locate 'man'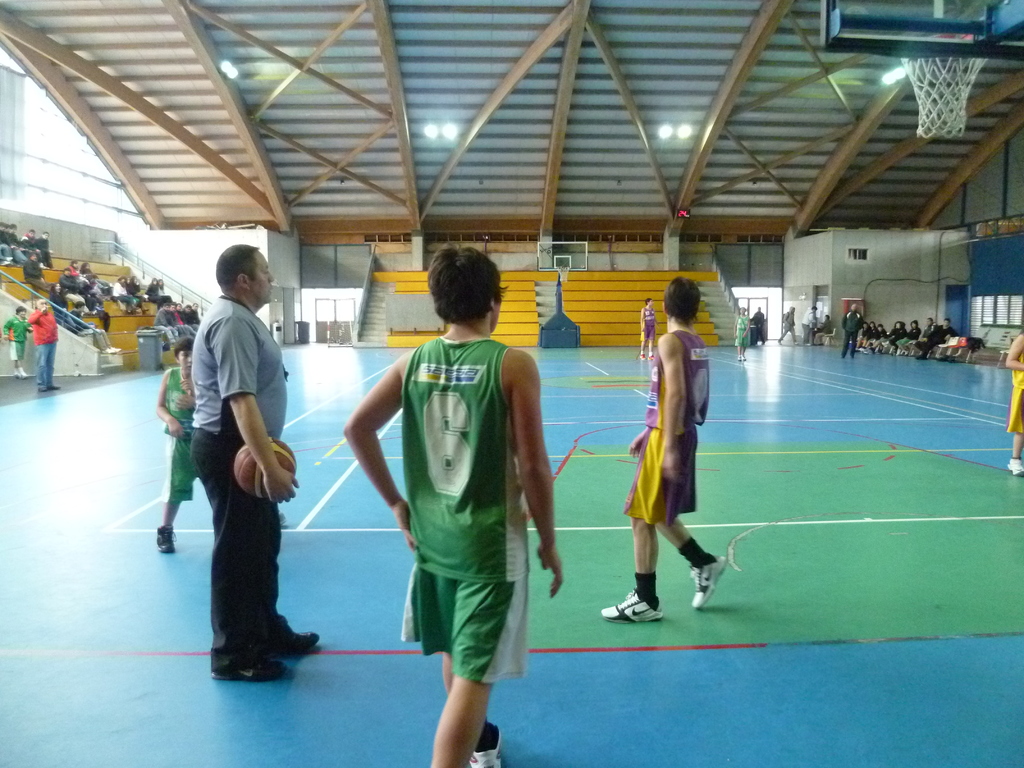
x1=751 y1=304 x2=763 y2=342
